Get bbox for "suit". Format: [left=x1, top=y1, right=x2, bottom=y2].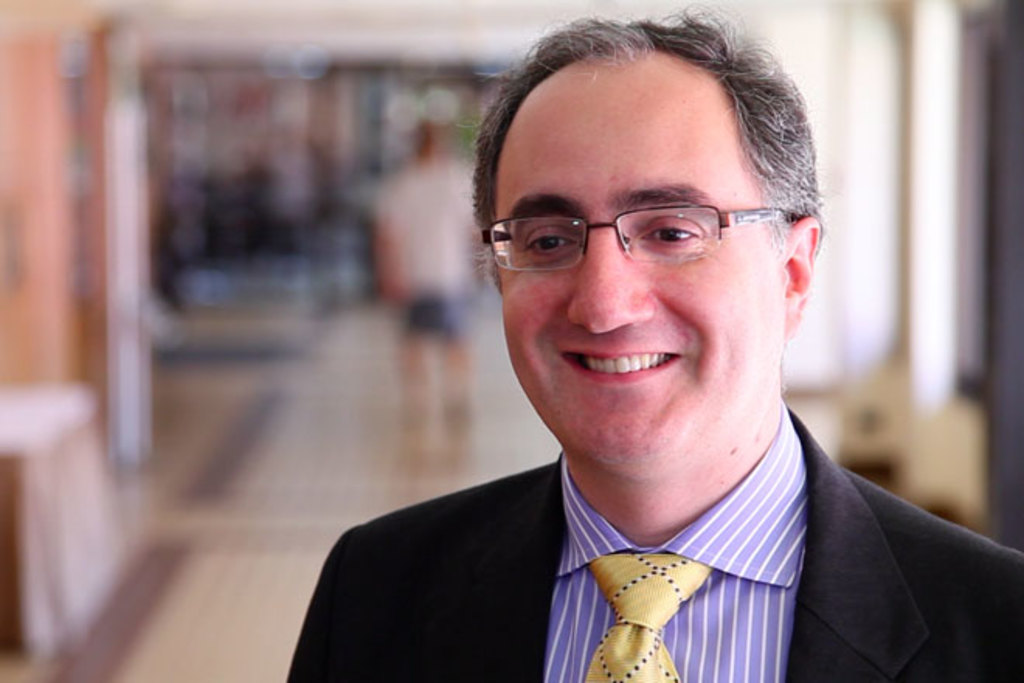
[left=285, top=400, right=1022, bottom=681].
